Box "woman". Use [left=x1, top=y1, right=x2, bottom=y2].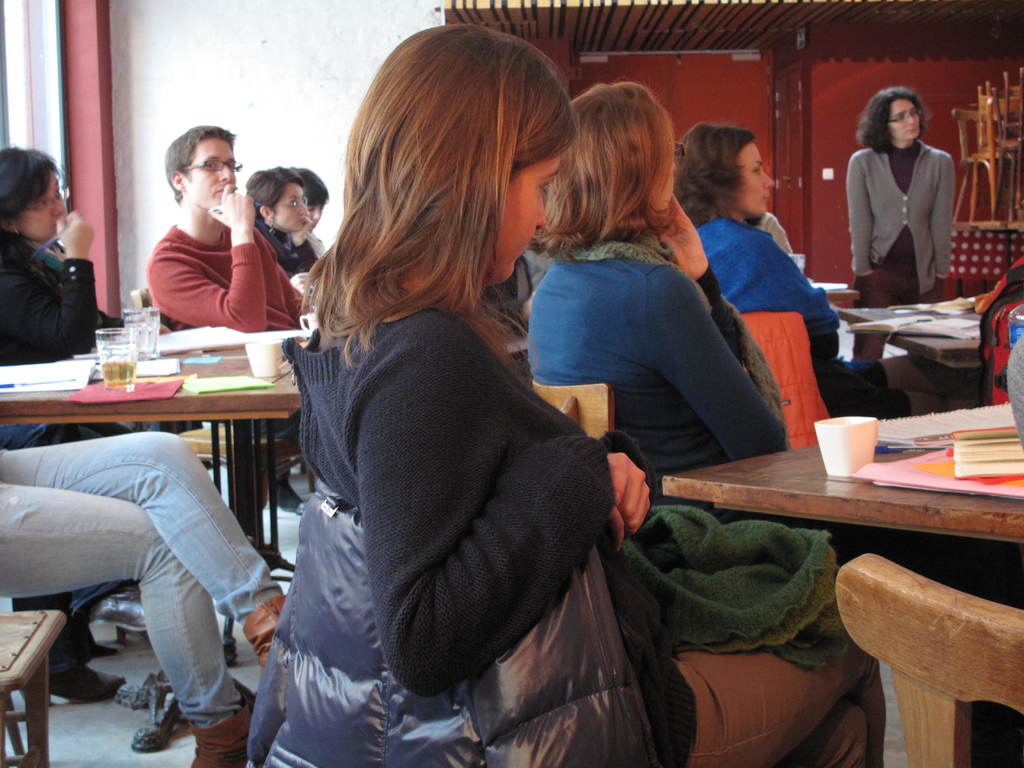
[left=275, top=166, right=326, bottom=229].
